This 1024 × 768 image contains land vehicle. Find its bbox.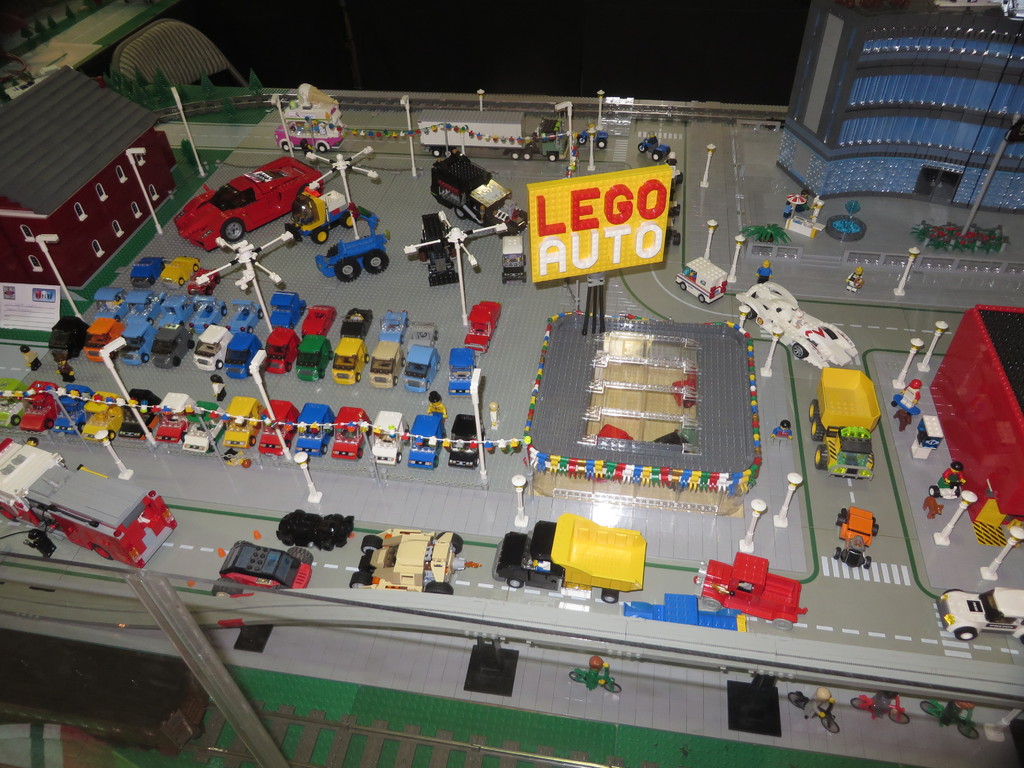
x1=642, y1=134, x2=672, y2=157.
